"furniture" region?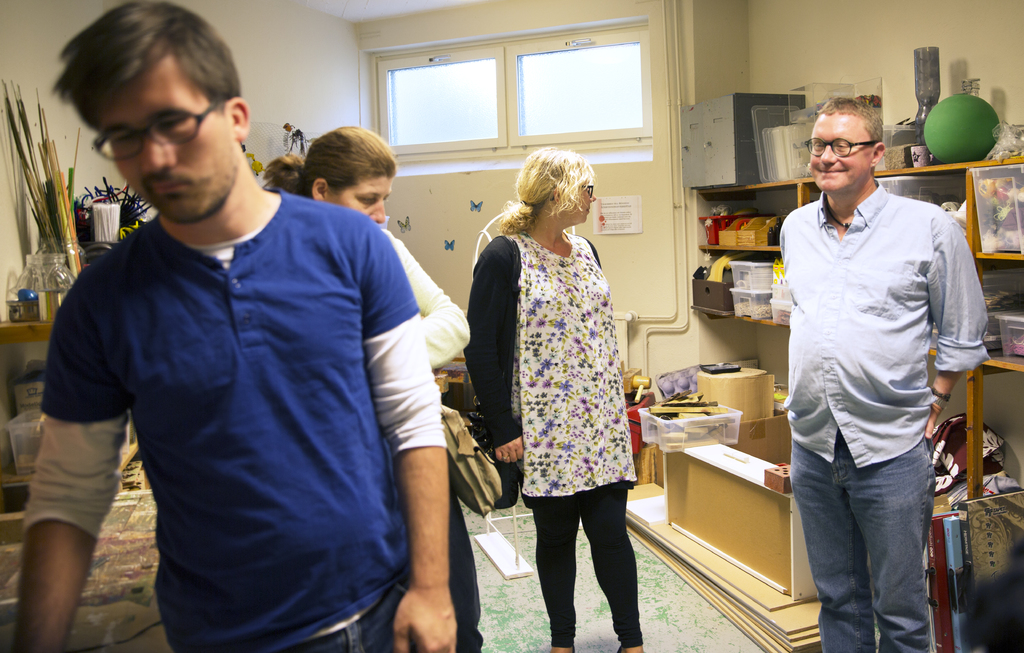
689:159:1023:500
